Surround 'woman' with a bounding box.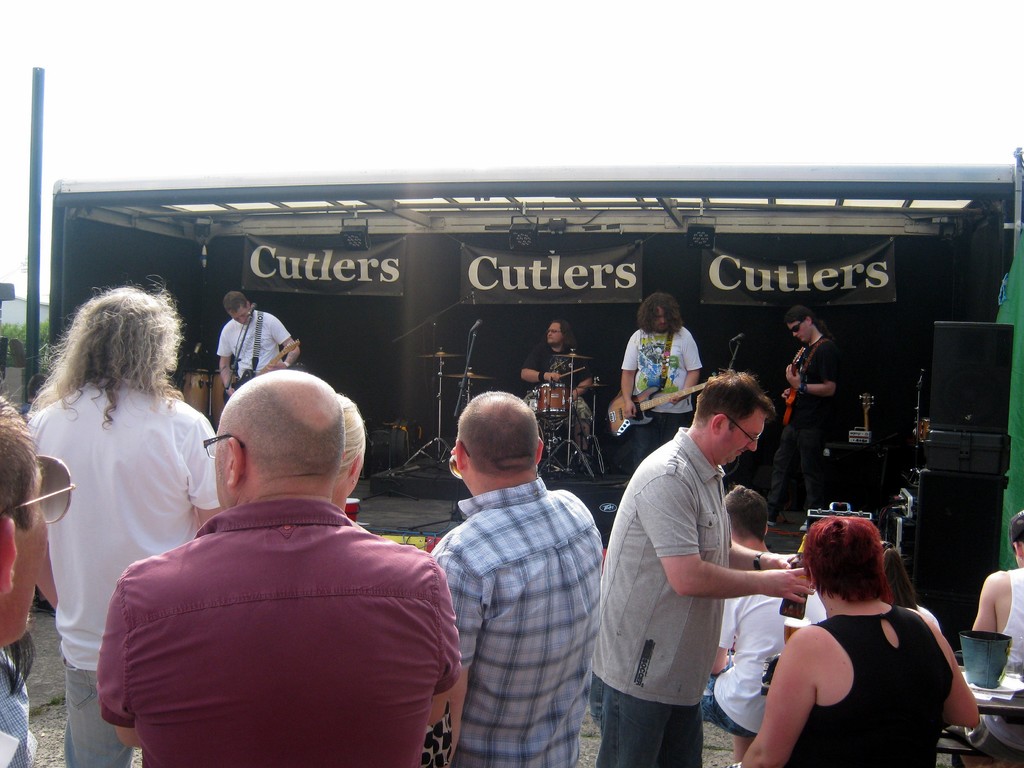
942, 511, 1023, 767.
